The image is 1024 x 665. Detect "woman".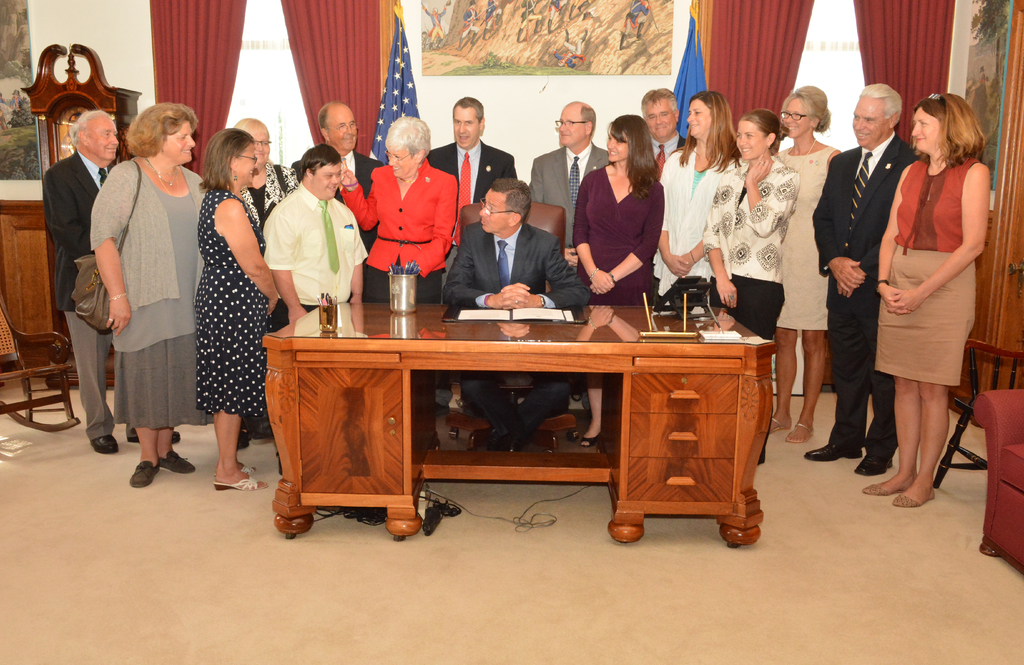
Detection: left=333, top=115, right=457, bottom=404.
